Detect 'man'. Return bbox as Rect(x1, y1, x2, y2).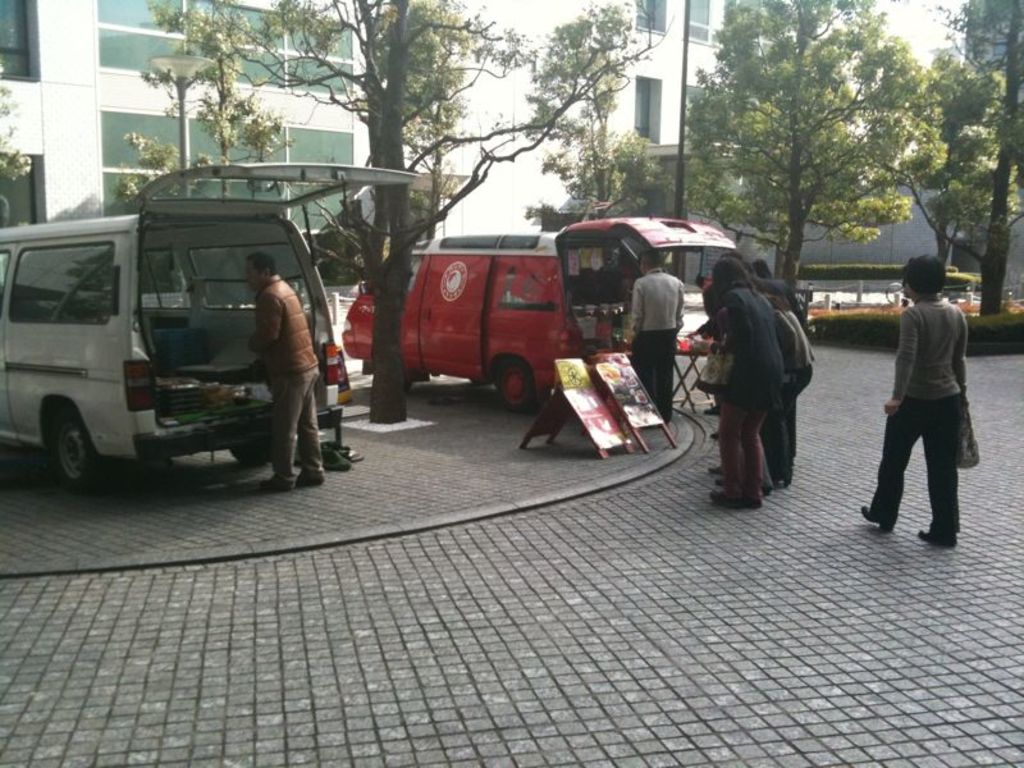
Rect(246, 252, 328, 492).
